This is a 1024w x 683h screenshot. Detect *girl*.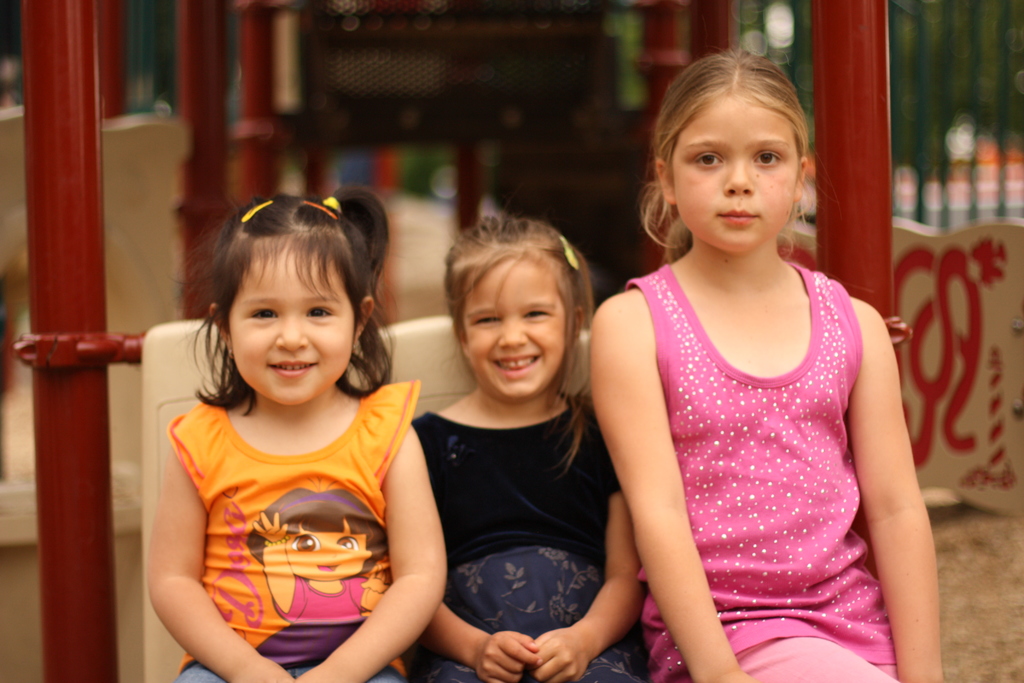
box(410, 210, 643, 682).
